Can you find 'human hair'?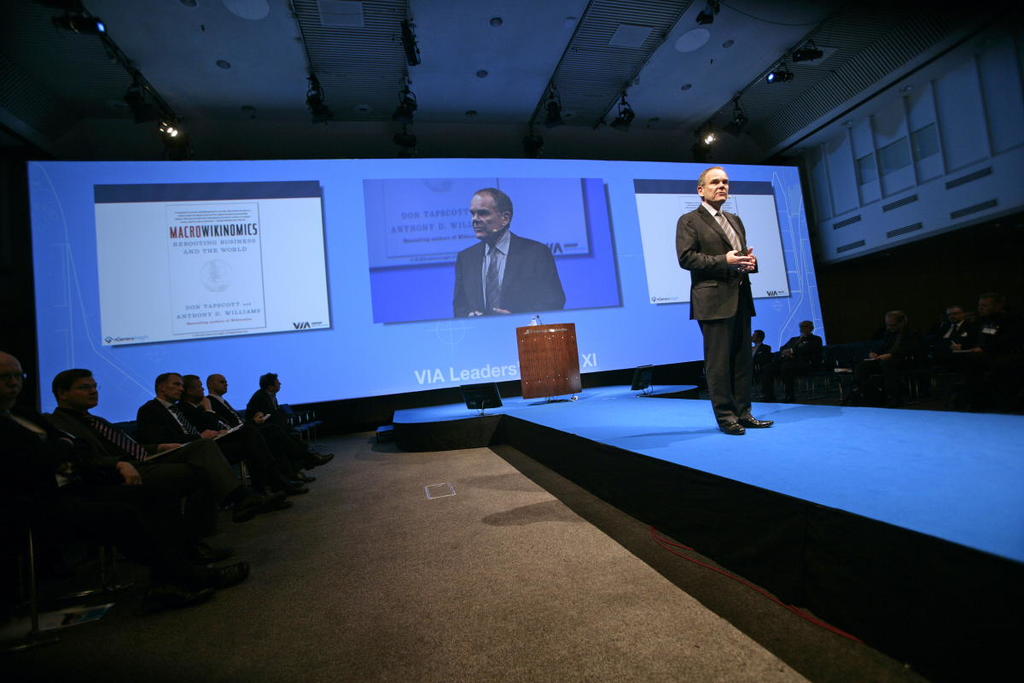
Yes, bounding box: bbox=(473, 188, 513, 229).
